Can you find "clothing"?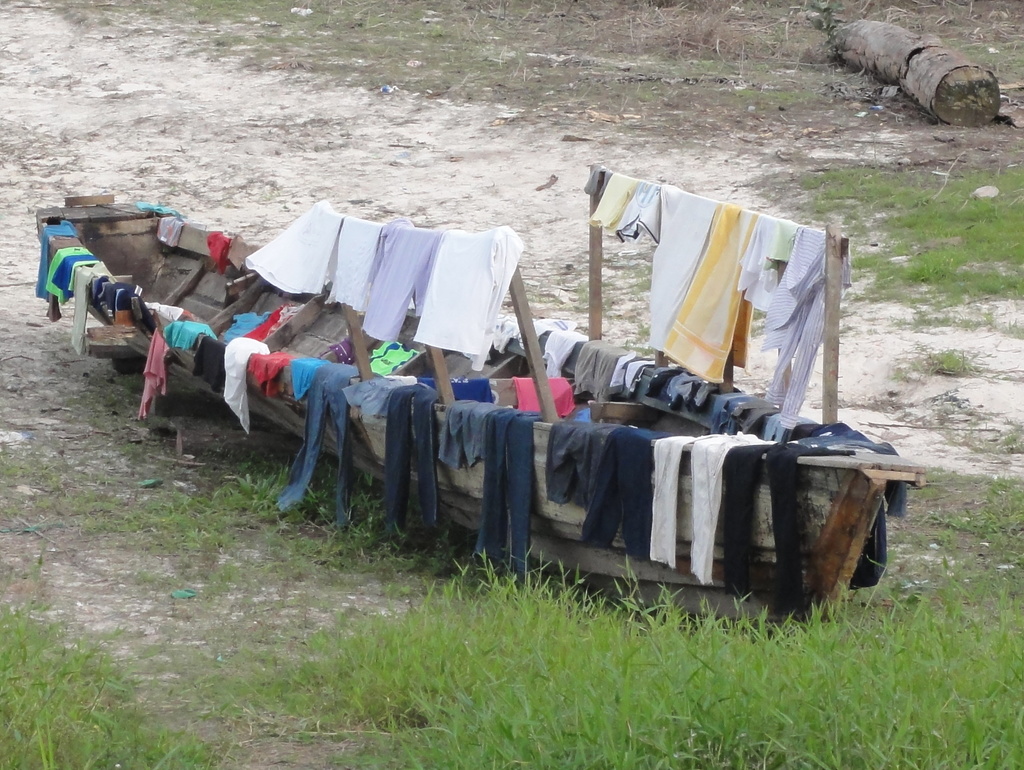
Yes, bounding box: x1=760 y1=234 x2=855 y2=413.
